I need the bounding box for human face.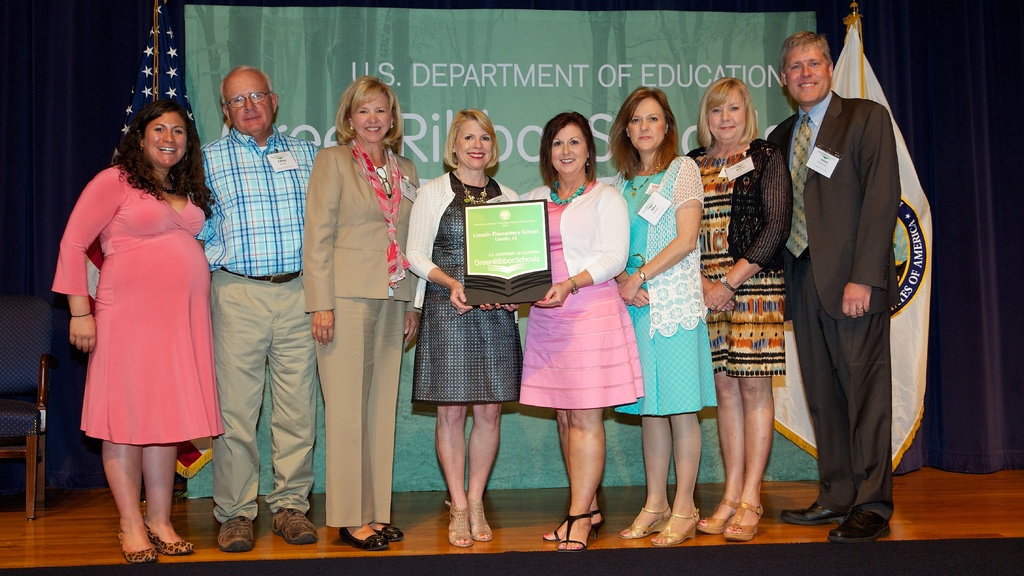
Here it is: box(626, 97, 667, 149).
